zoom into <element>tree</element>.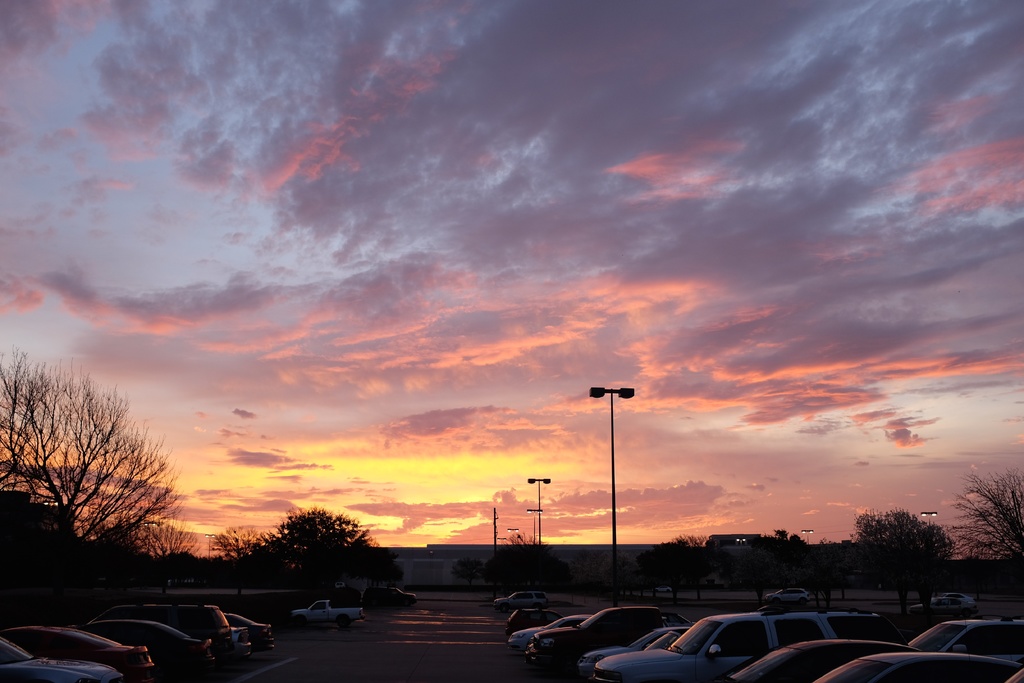
Zoom target: (left=130, top=516, right=204, bottom=580).
